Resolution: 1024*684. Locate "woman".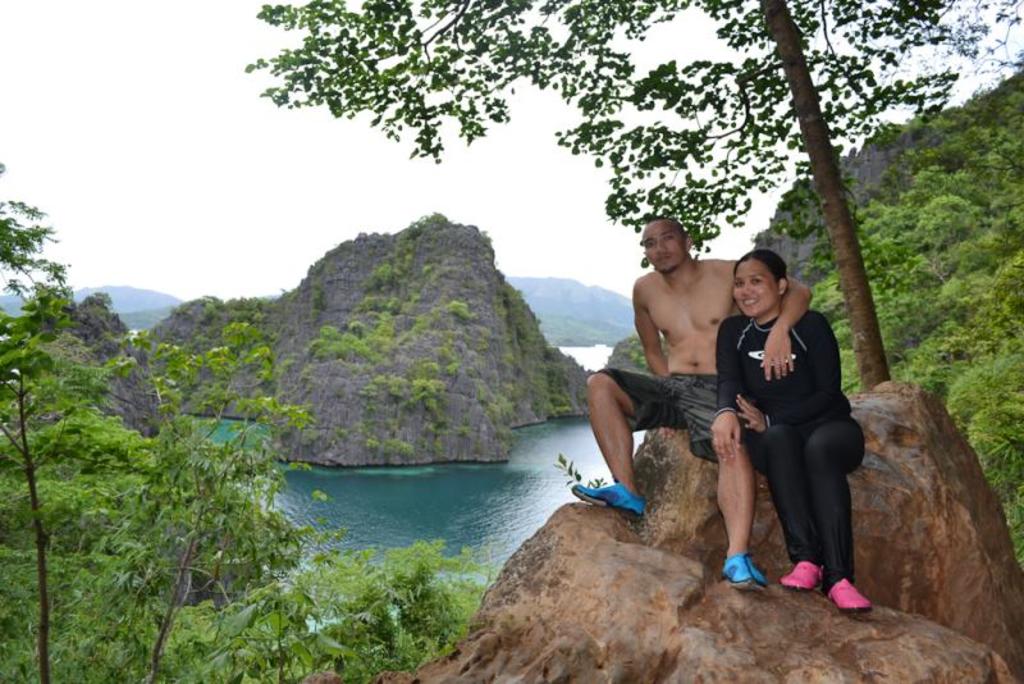
l=709, t=246, r=870, b=608.
